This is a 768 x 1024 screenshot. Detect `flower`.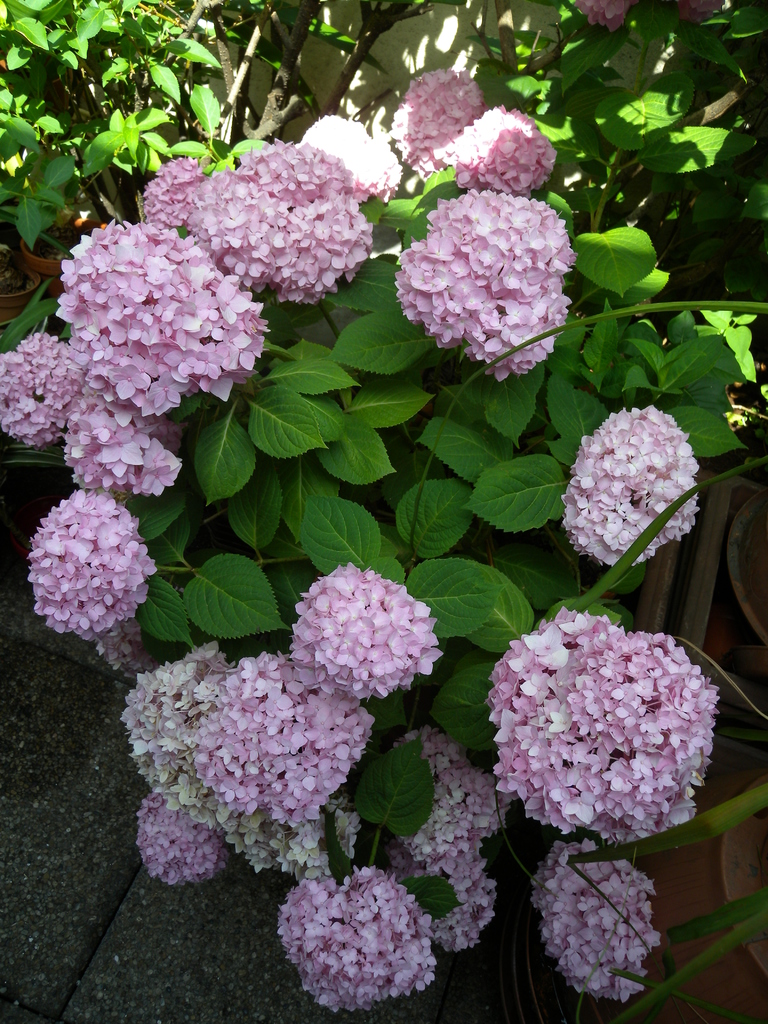
{"left": 457, "top": 102, "right": 562, "bottom": 198}.
